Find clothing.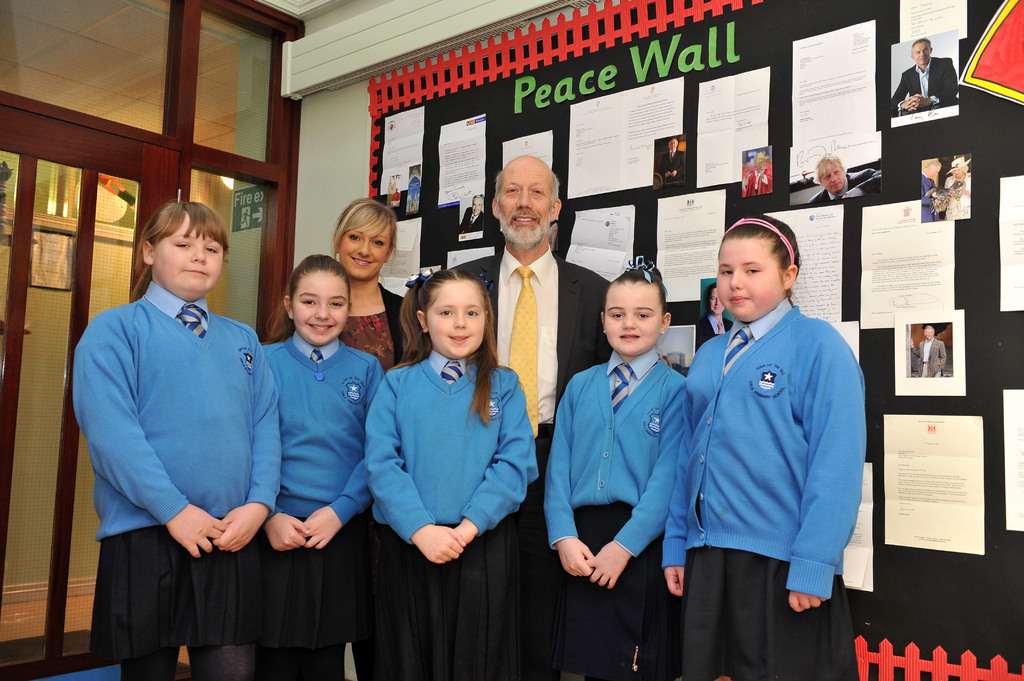
l=684, t=269, r=868, b=647.
